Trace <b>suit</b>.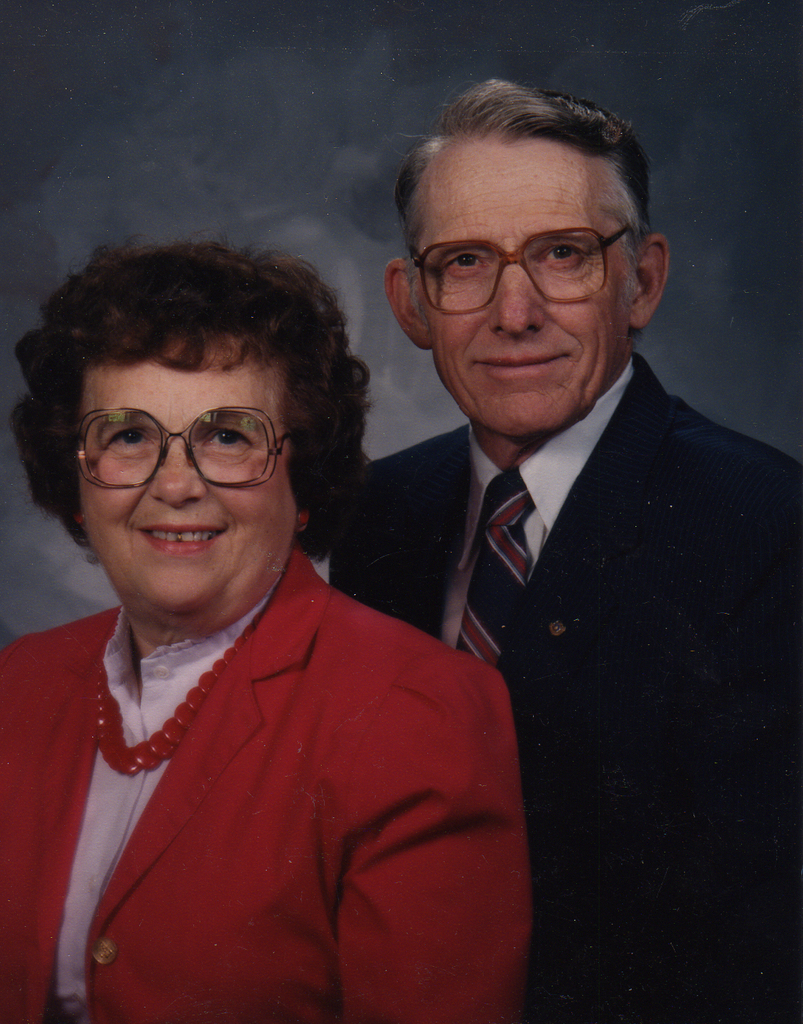
Traced to (left=349, top=272, right=769, bottom=962).
